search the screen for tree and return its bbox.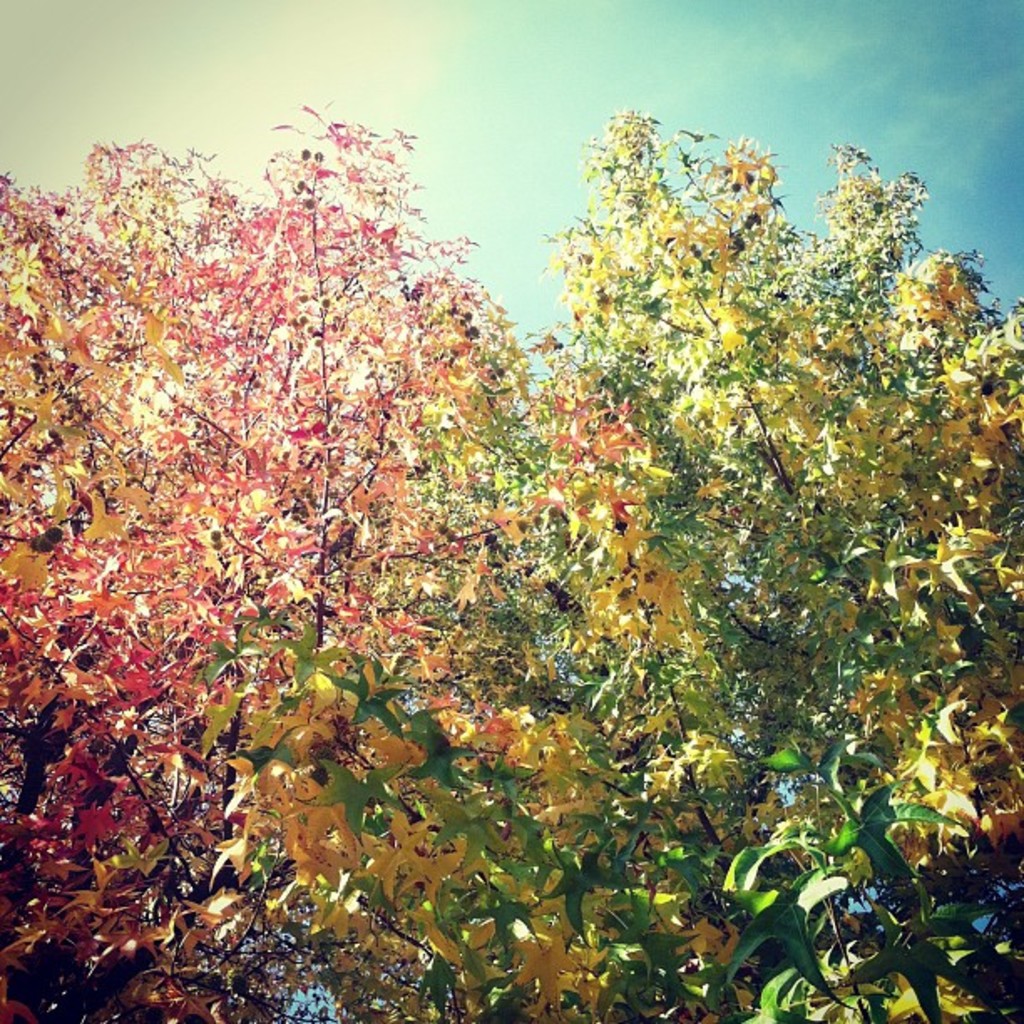
Found: [0, 47, 1023, 986].
